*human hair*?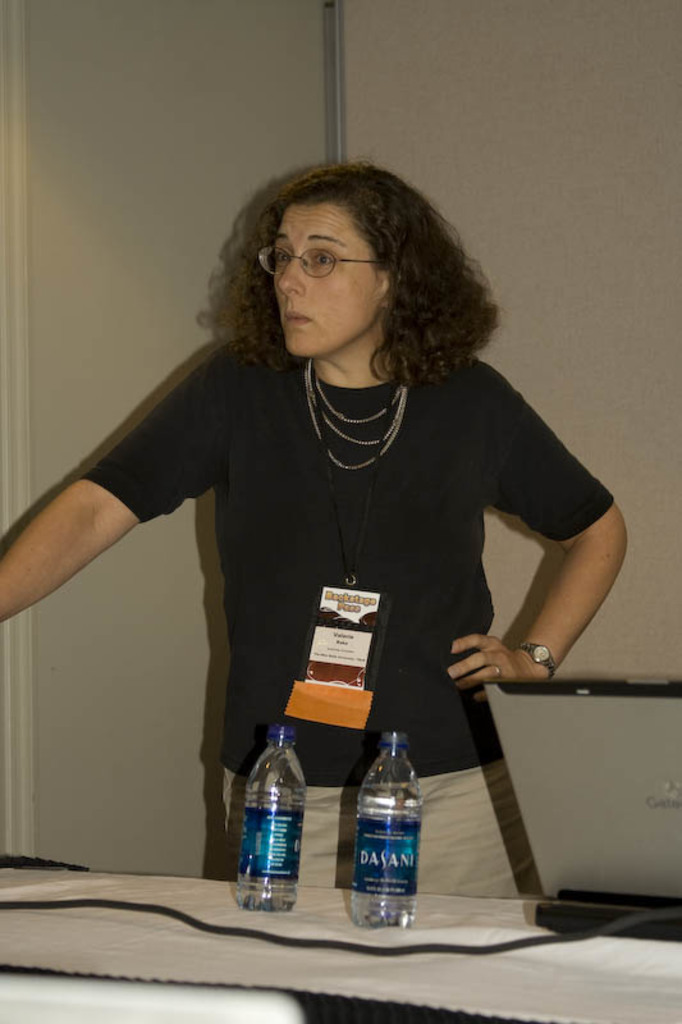
box(225, 156, 494, 375)
